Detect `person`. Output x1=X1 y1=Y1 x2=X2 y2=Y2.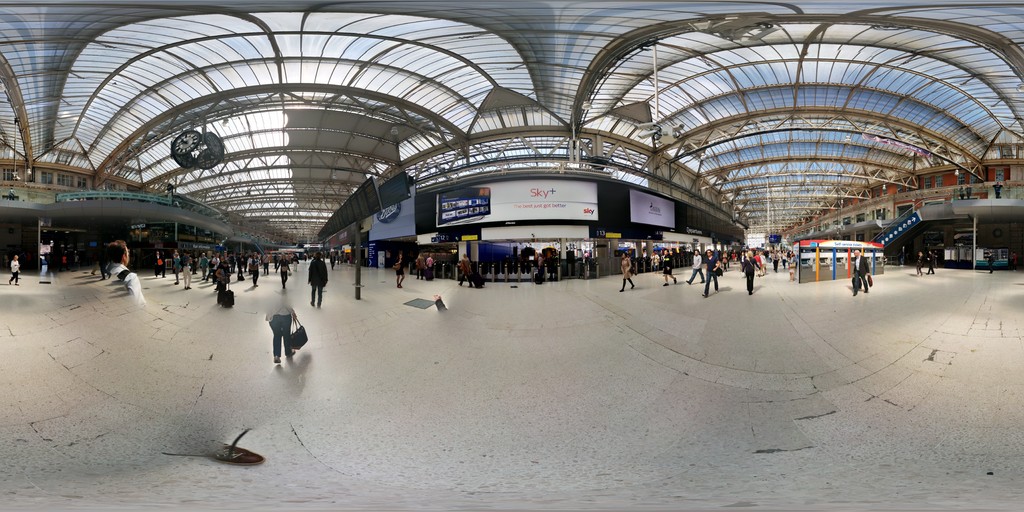
x1=6 y1=190 x2=15 y2=201.
